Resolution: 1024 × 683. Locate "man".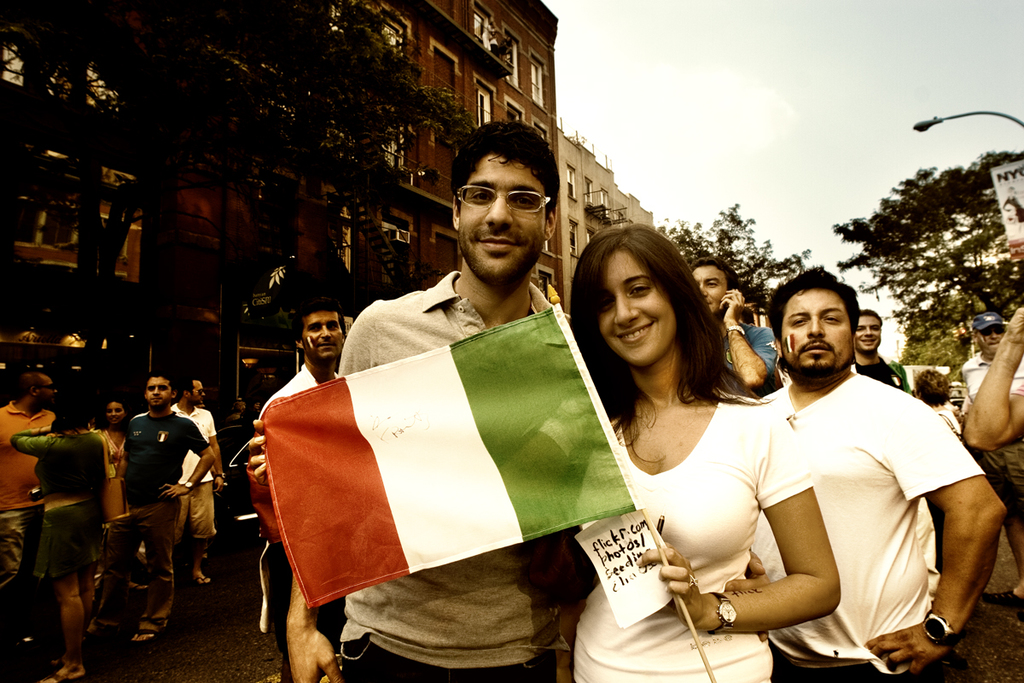
box(0, 368, 61, 645).
